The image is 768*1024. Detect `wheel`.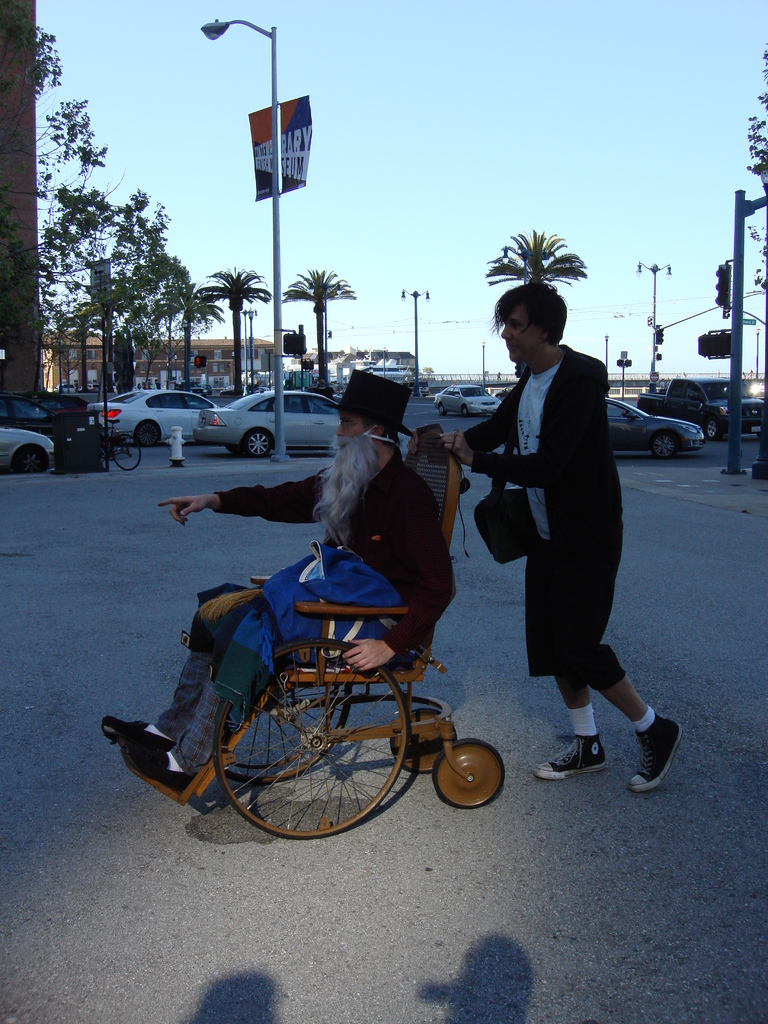
Detection: x1=12, y1=444, x2=49, y2=479.
